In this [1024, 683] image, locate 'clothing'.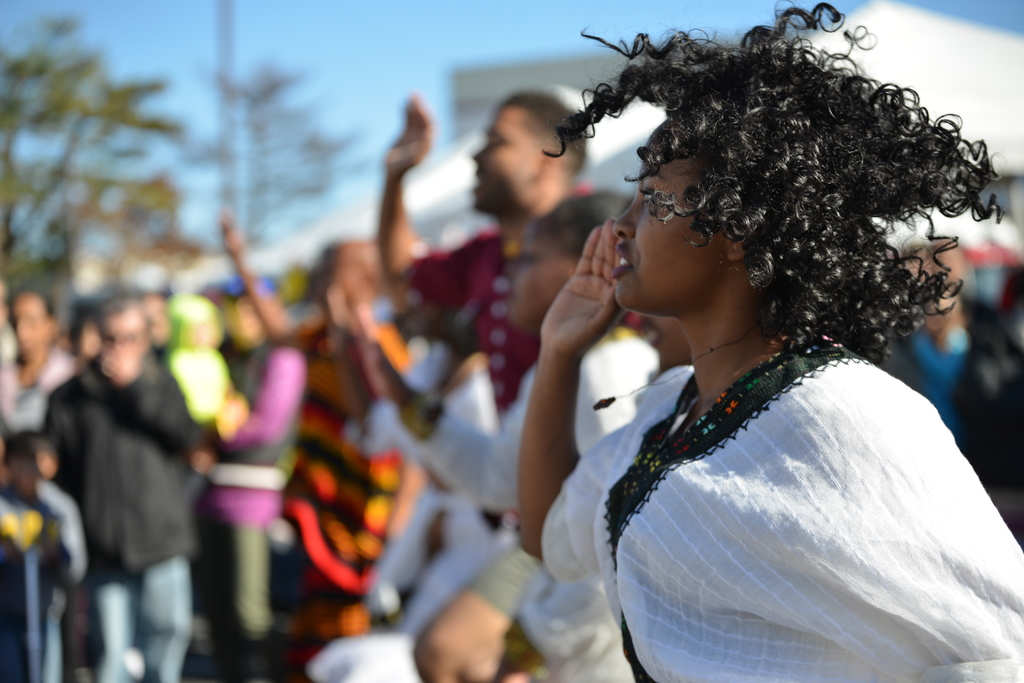
Bounding box: 446/319/657/682.
